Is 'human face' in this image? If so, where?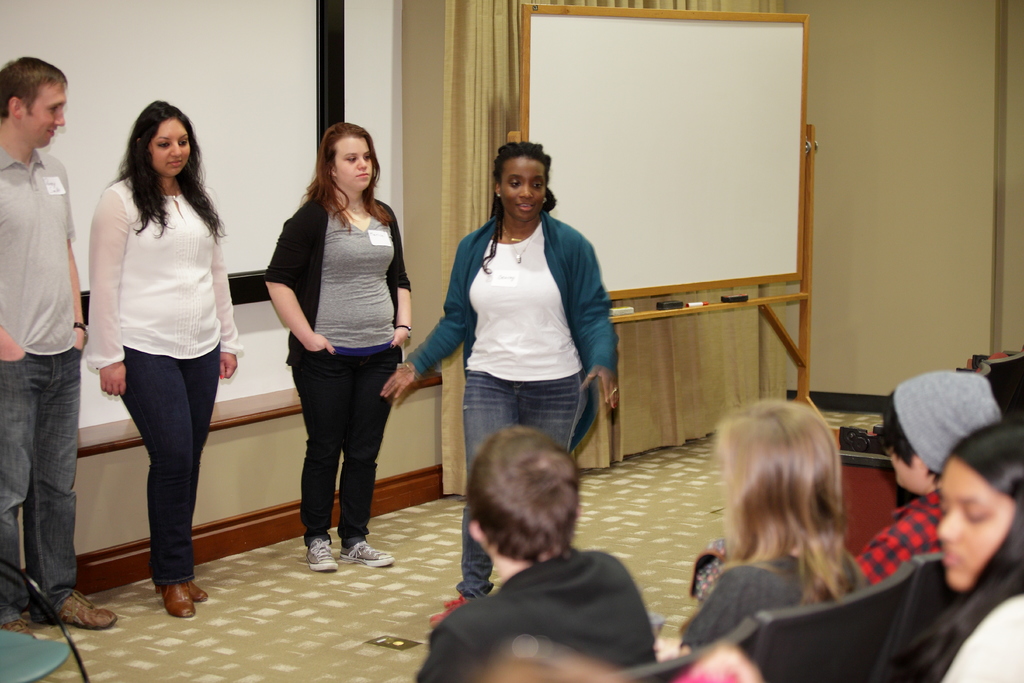
Yes, at bbox=(333, 135, 372, 188).
